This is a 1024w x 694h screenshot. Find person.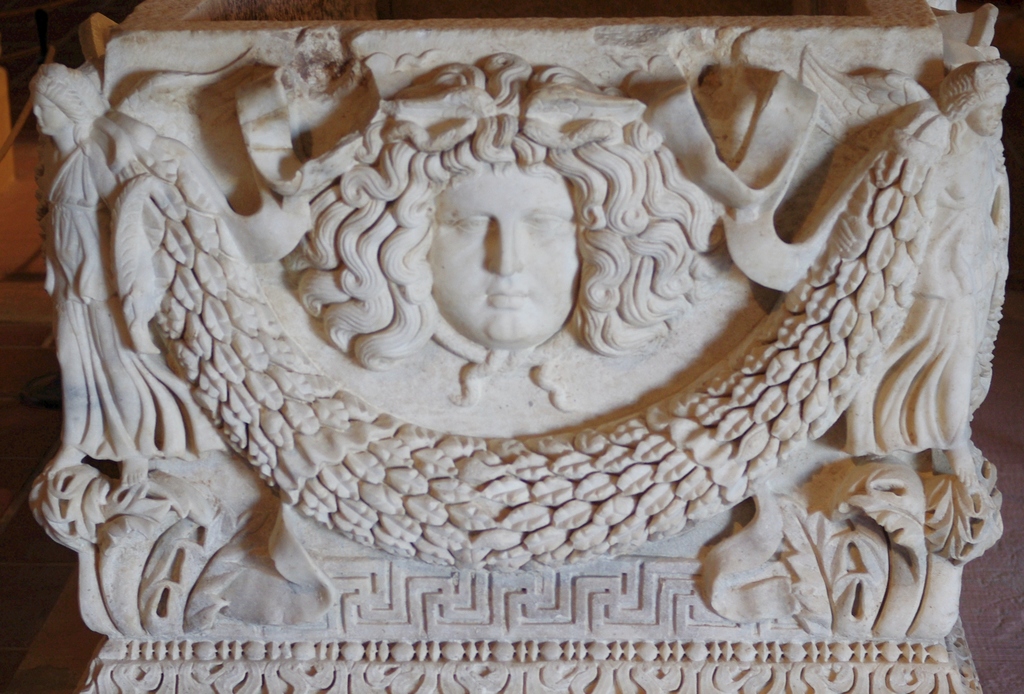
Bounding box: box=[846, 54, 1014, 492].
